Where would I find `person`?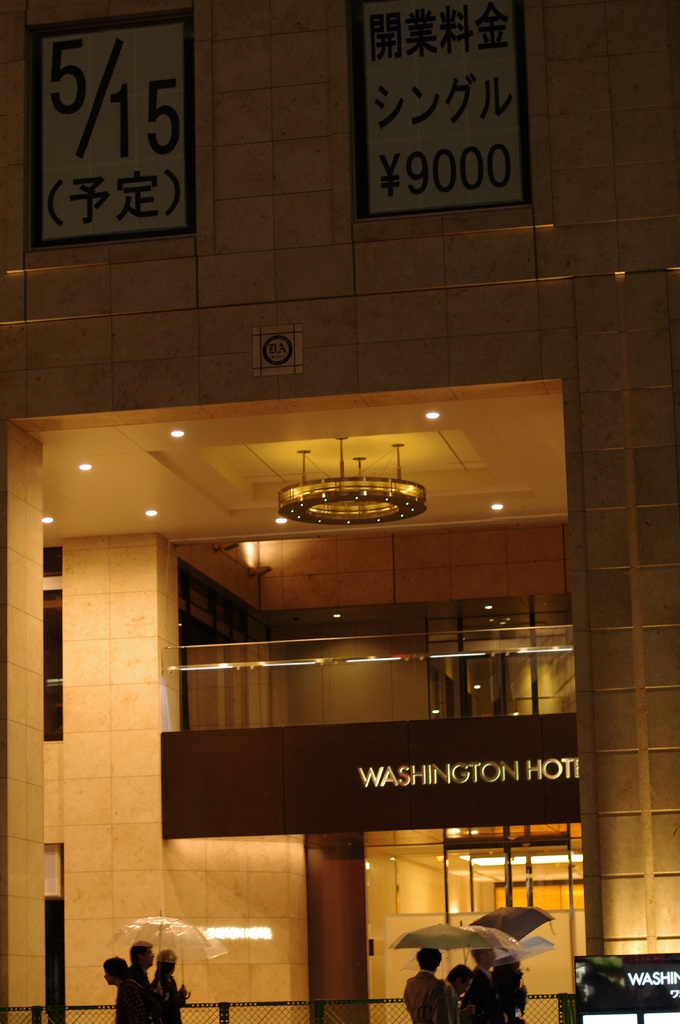
At detection(100, 956, 122, 995).
